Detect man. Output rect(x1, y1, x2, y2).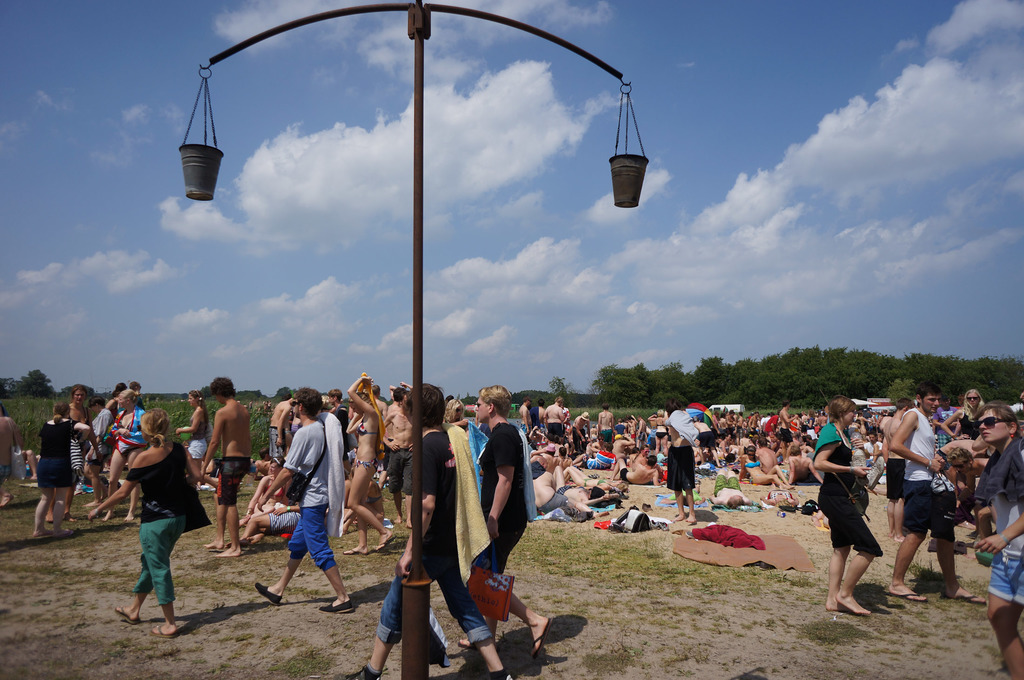
rect(862, 433, 882, 464).
